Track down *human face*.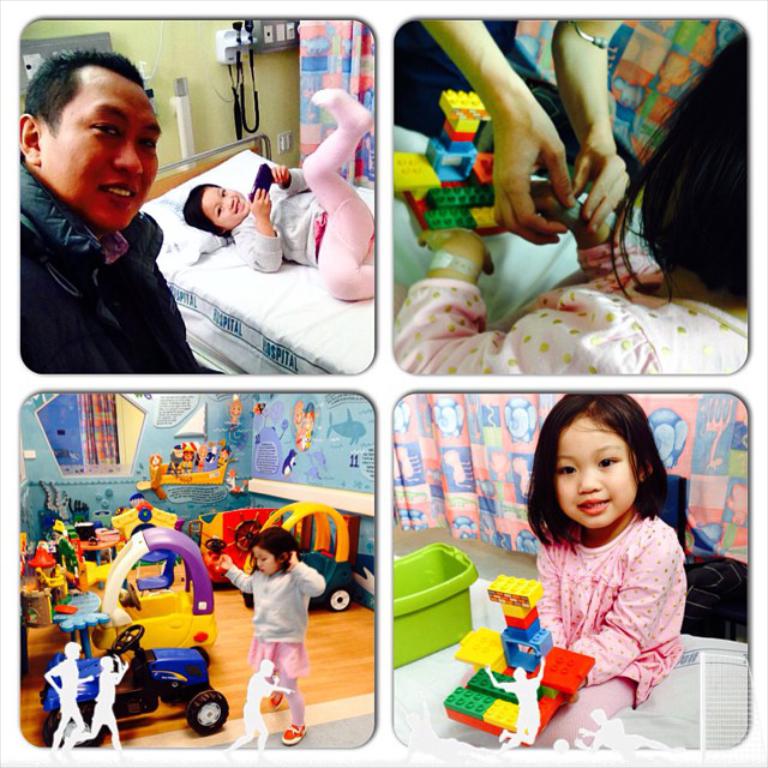
Tracked to region(202, 186, 247, 232).
